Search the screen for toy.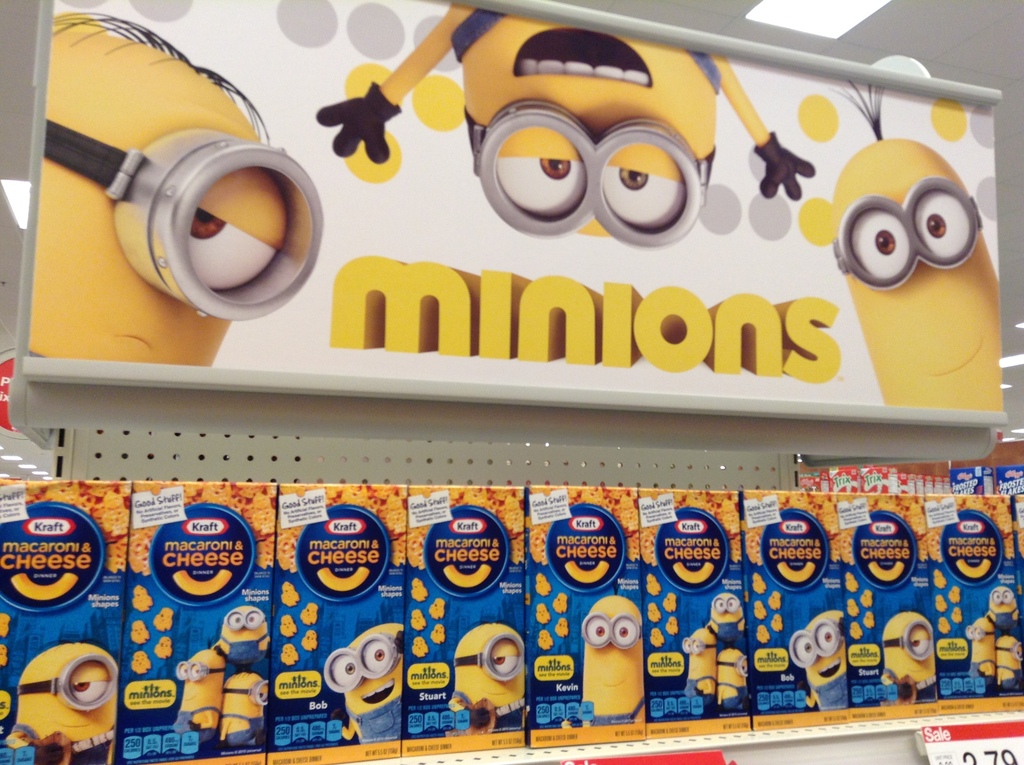
Found at 6,637,125,764.
